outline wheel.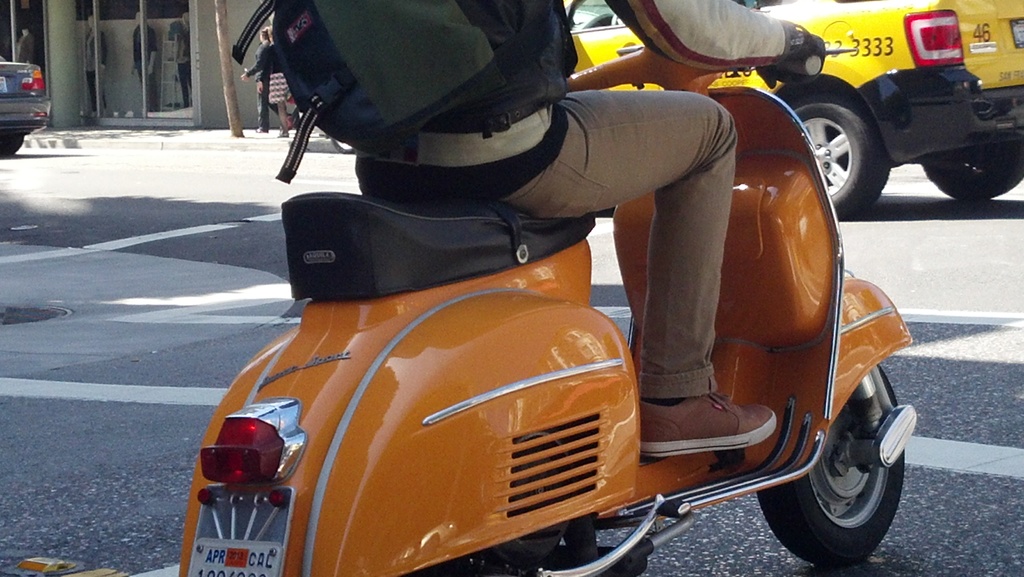
Outline: 790 92 888 216.
